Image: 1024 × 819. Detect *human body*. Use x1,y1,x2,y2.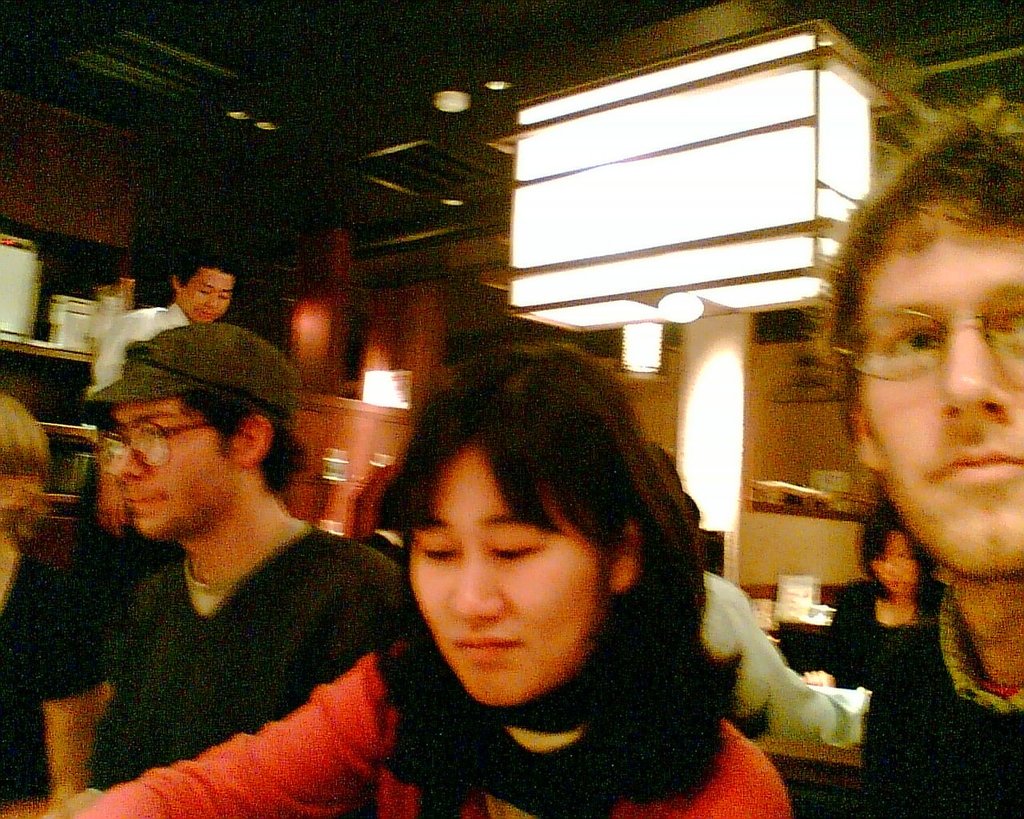
696,565,870,743.
